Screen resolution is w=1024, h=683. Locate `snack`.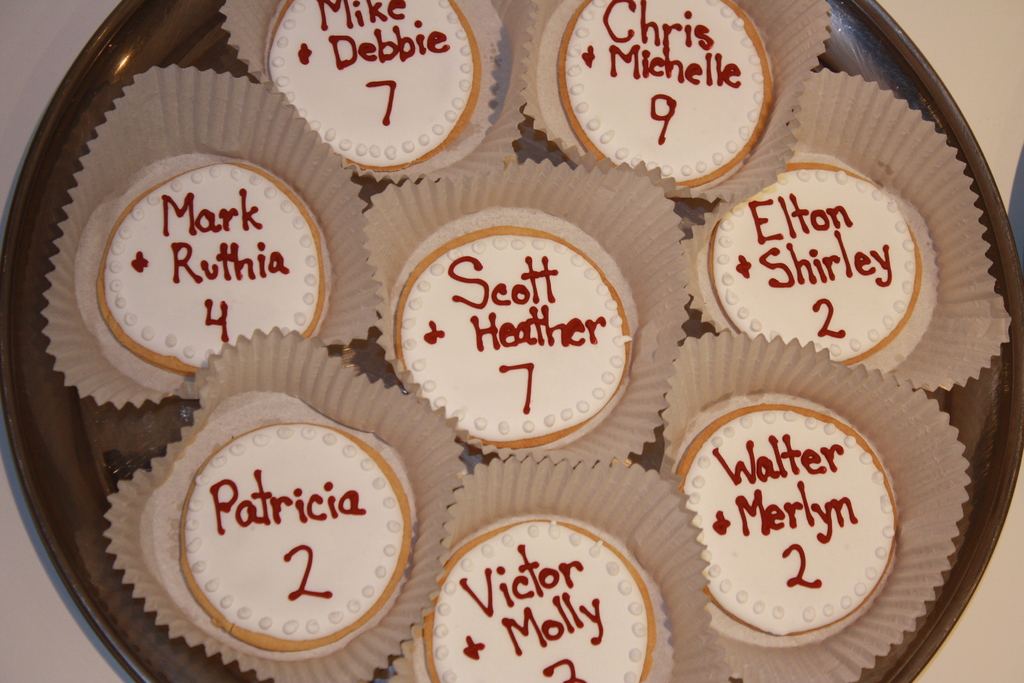
673 393 900 650.
